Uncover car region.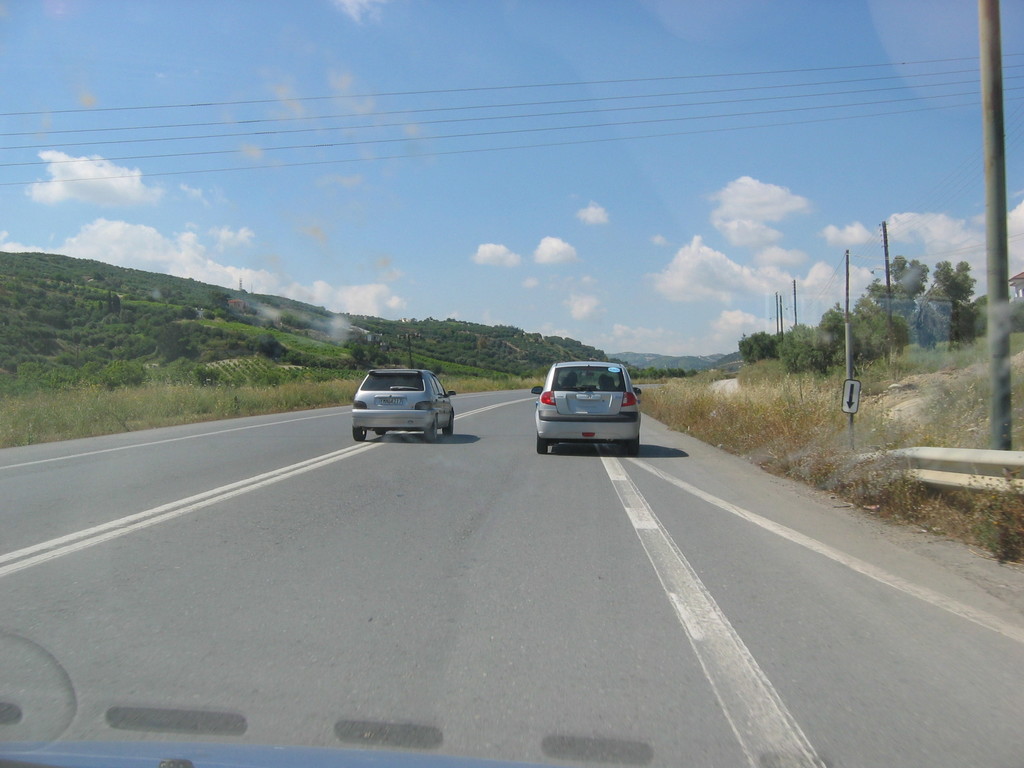
Uncovered: crop(353, 371, 461, 438).
